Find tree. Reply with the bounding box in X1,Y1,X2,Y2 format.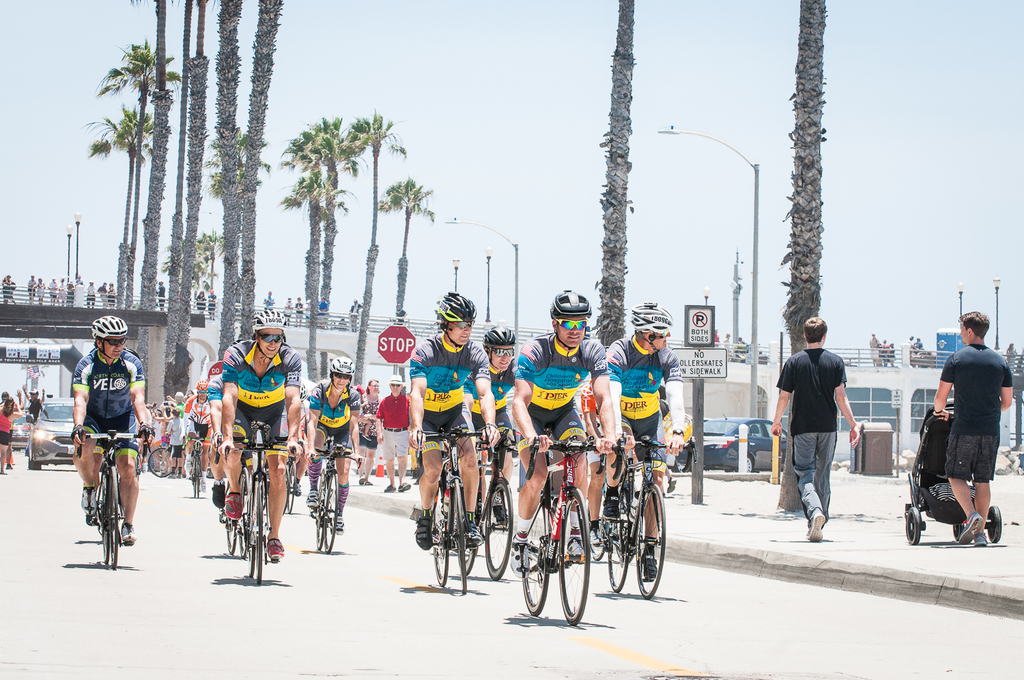
284,171,335,382.
